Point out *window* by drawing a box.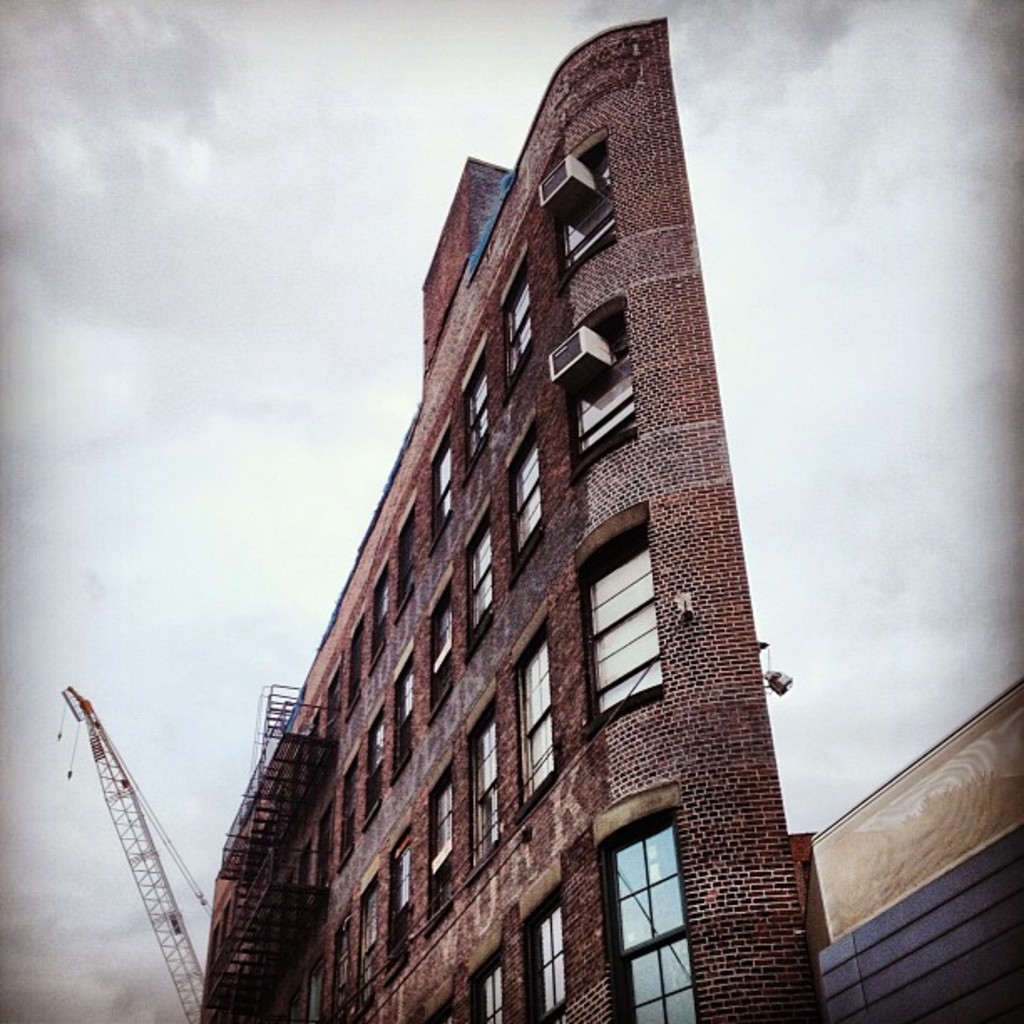
bbox=(592, 806, 699, 1022).
